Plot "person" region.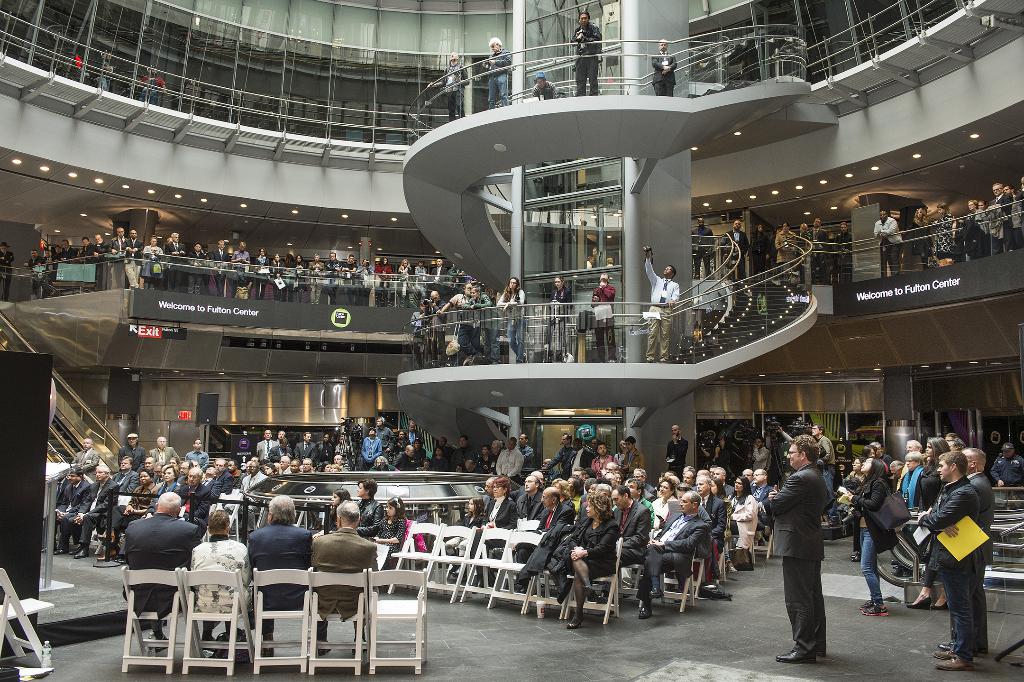
Plotted at rect(461, 286, 491, 378).
